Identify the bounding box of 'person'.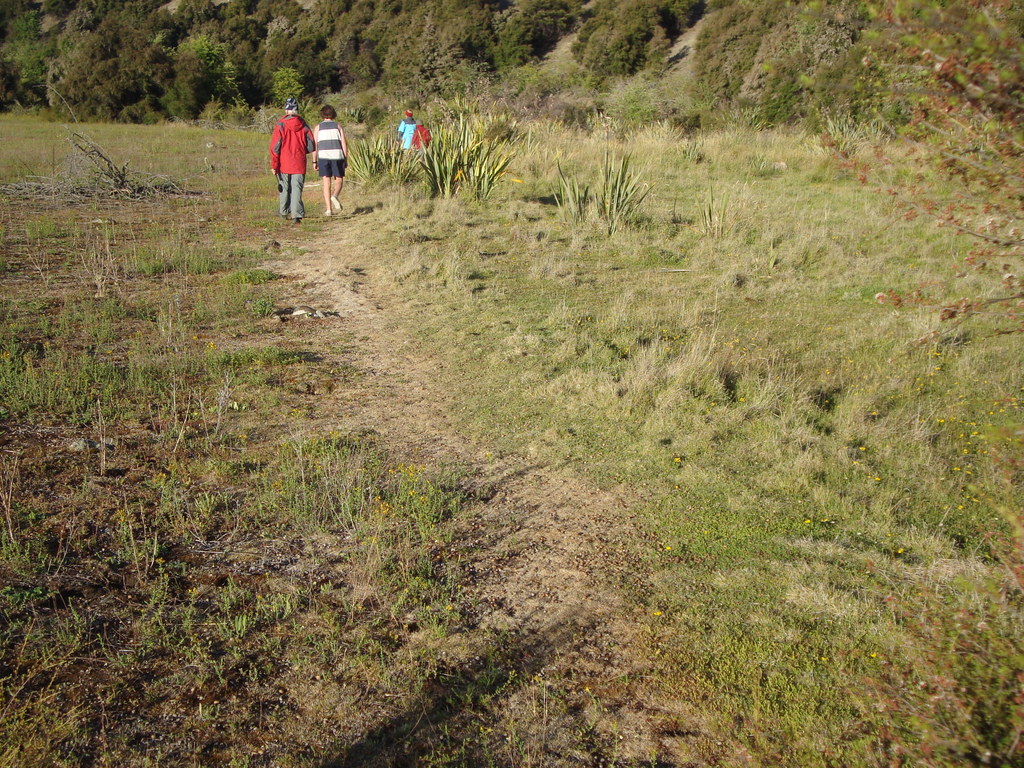
(305, 97, 349, 209).
